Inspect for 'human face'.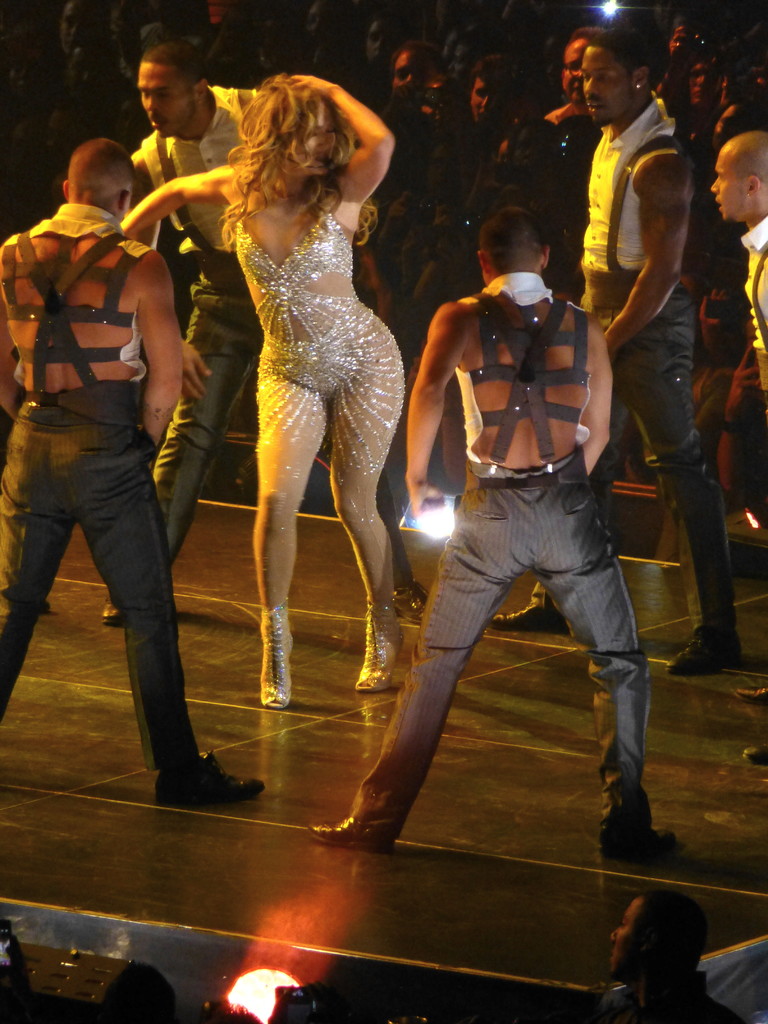
Inspection: bbox=(705, 148, 743, 230).
